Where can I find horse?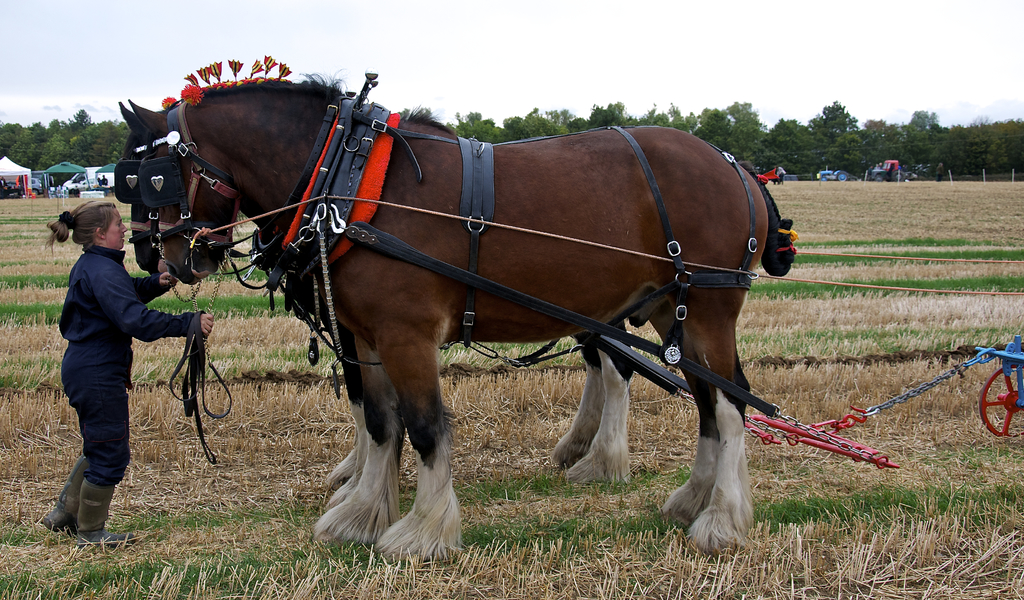
You can find it at l=113, t=101, r=640, b=503.
